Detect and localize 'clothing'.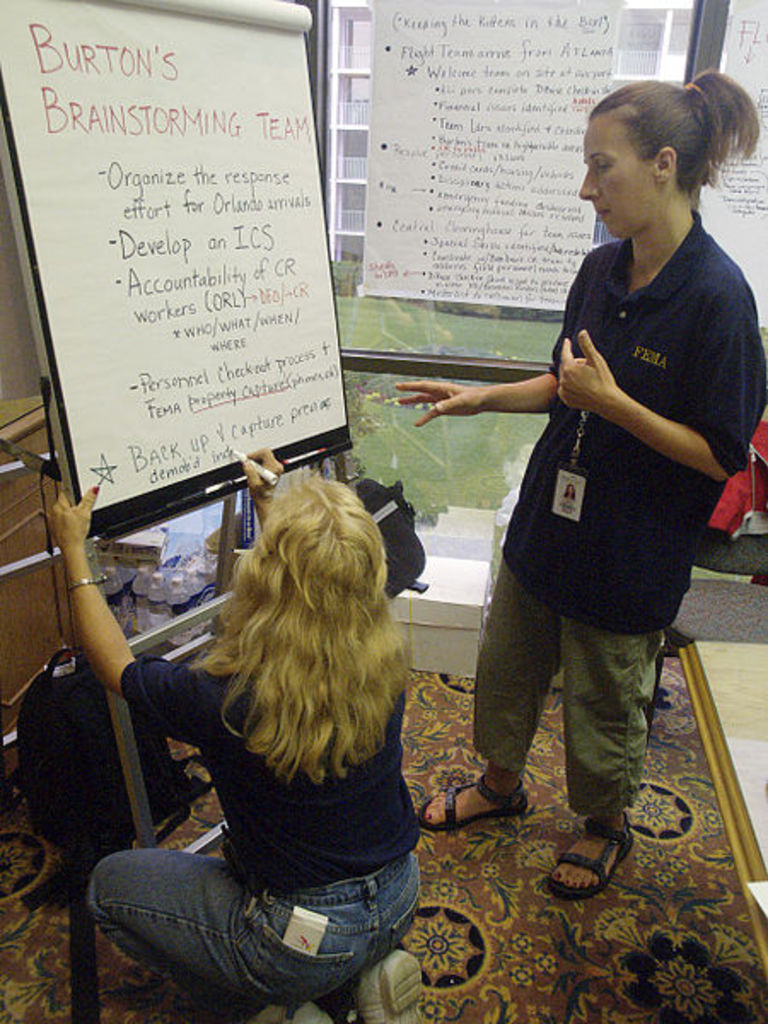
Localized at (68, 630, 444, 1022).
